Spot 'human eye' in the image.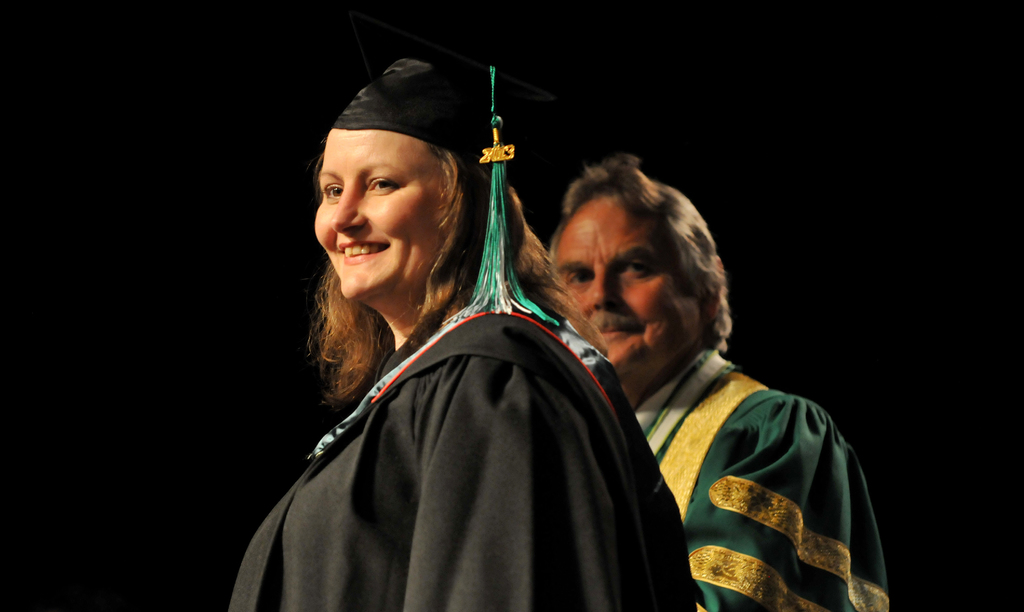
'human eye' found at x1=323, y1=182, x2=342, y2=203.
